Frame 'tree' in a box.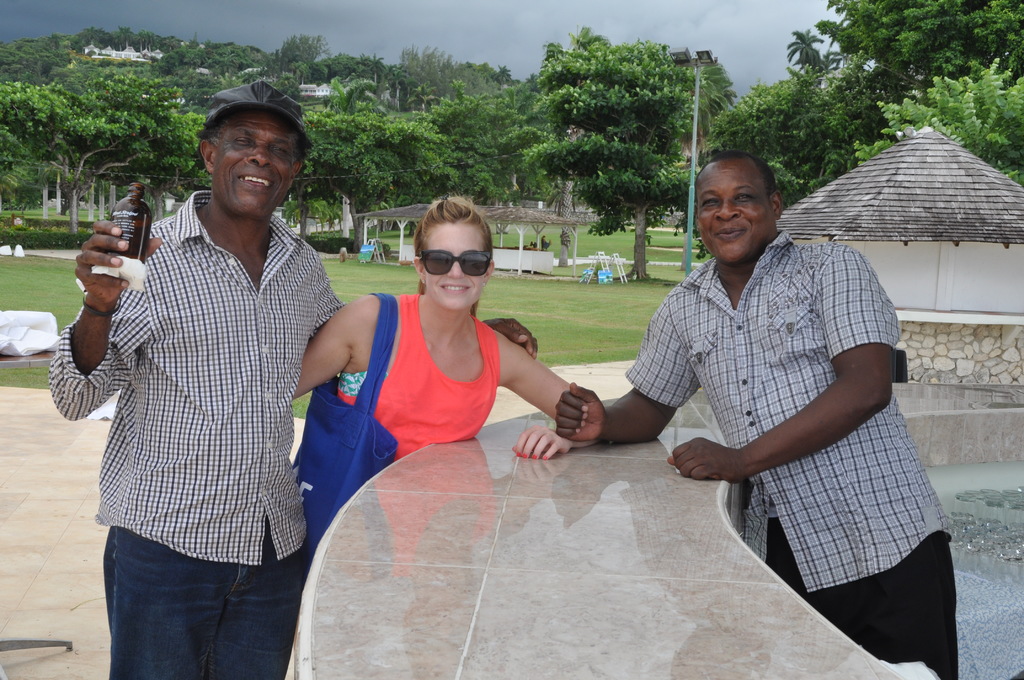
{"x1": 783, "y1": 27, "x2": 824, "y2": 71}.
